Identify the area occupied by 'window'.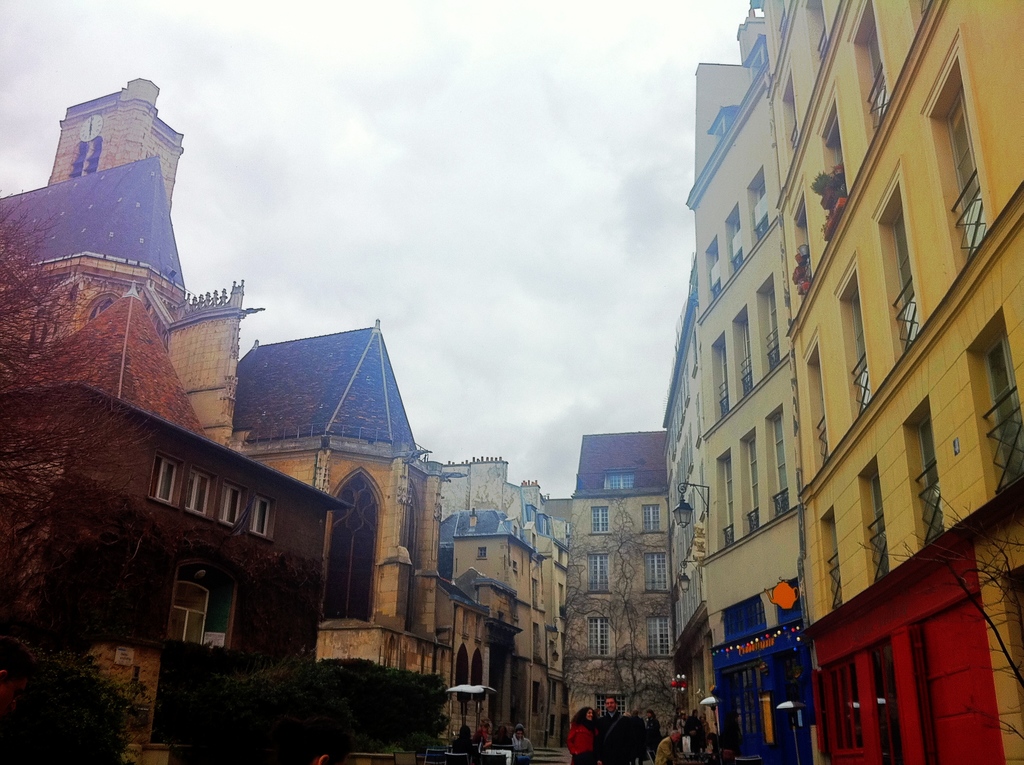
Area: 717/341/728/407.
